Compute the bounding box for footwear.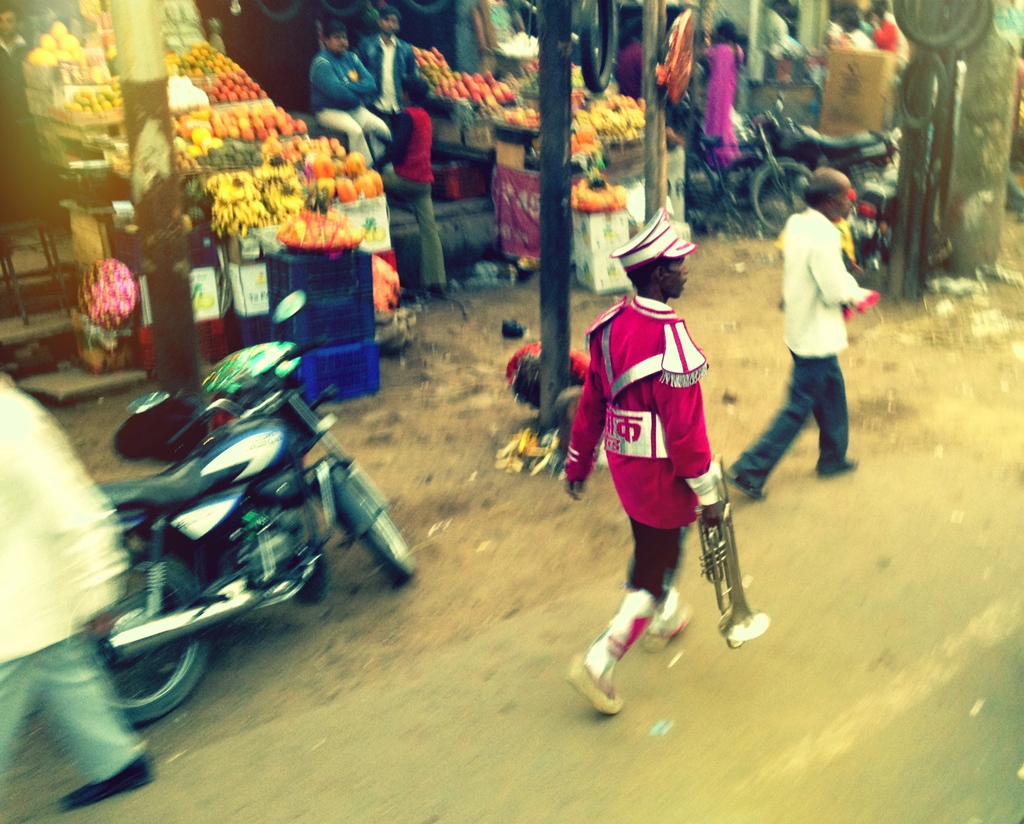
[x1=56, y1=741, x2=157, y2=812].
